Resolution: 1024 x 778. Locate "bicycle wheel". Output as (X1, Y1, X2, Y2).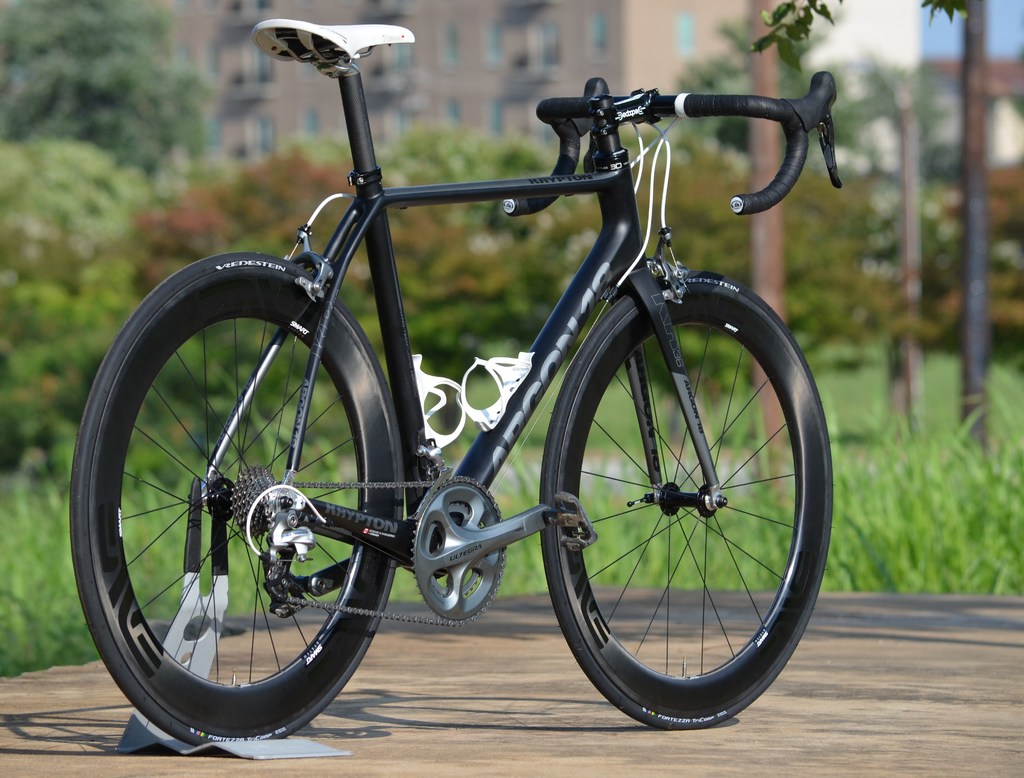
(70, 249, 408, 753).
